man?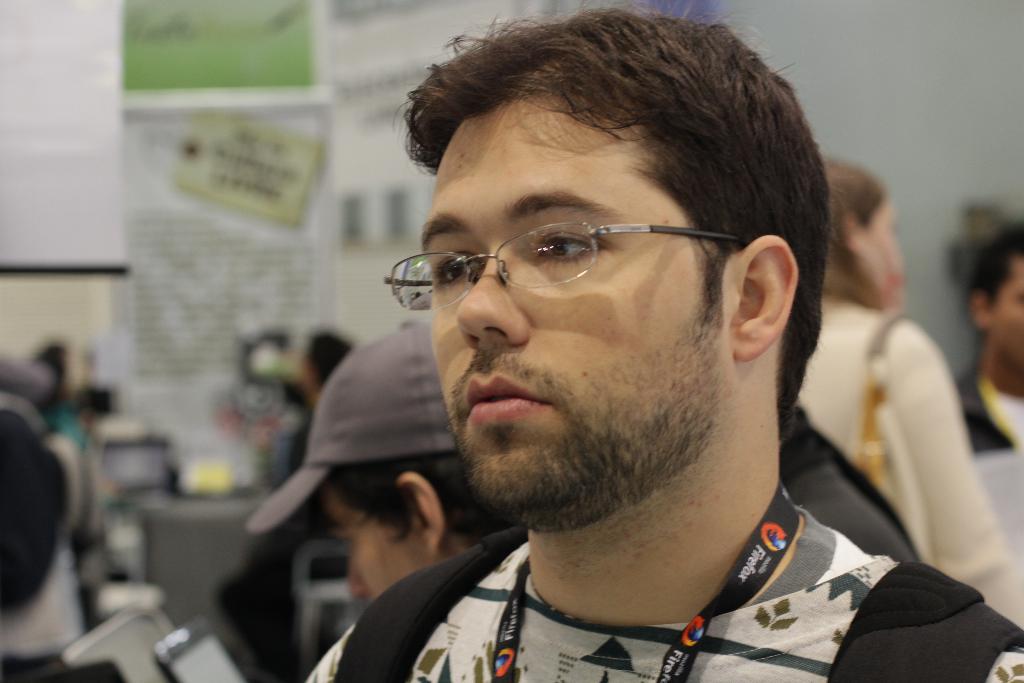
203, 29, 989, 682
